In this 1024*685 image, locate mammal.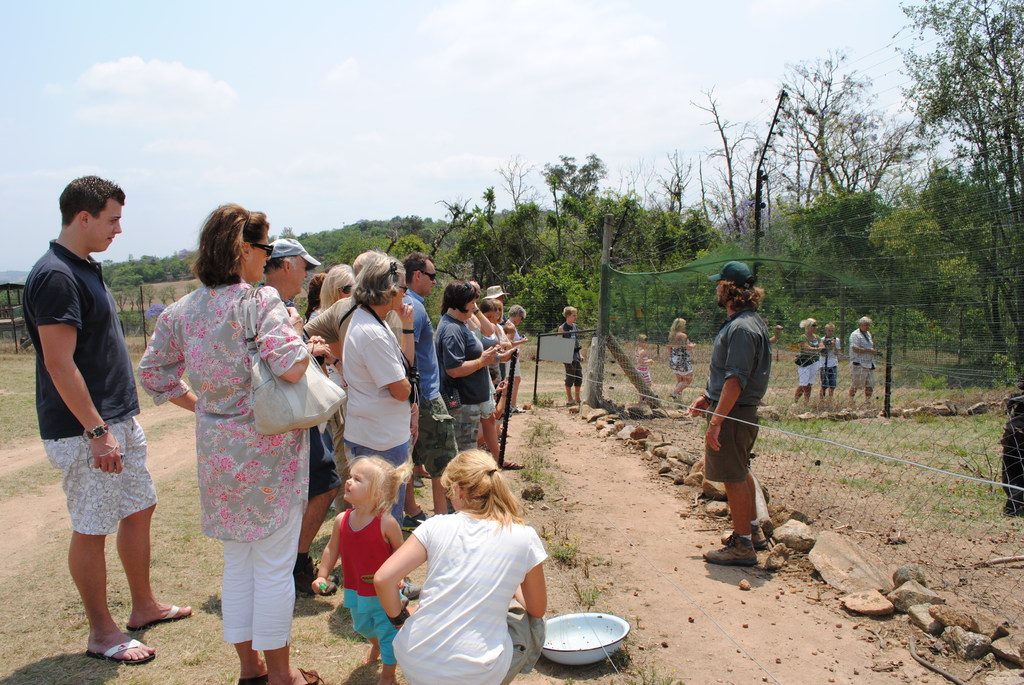
Bounding box: [304,249,403,516].
